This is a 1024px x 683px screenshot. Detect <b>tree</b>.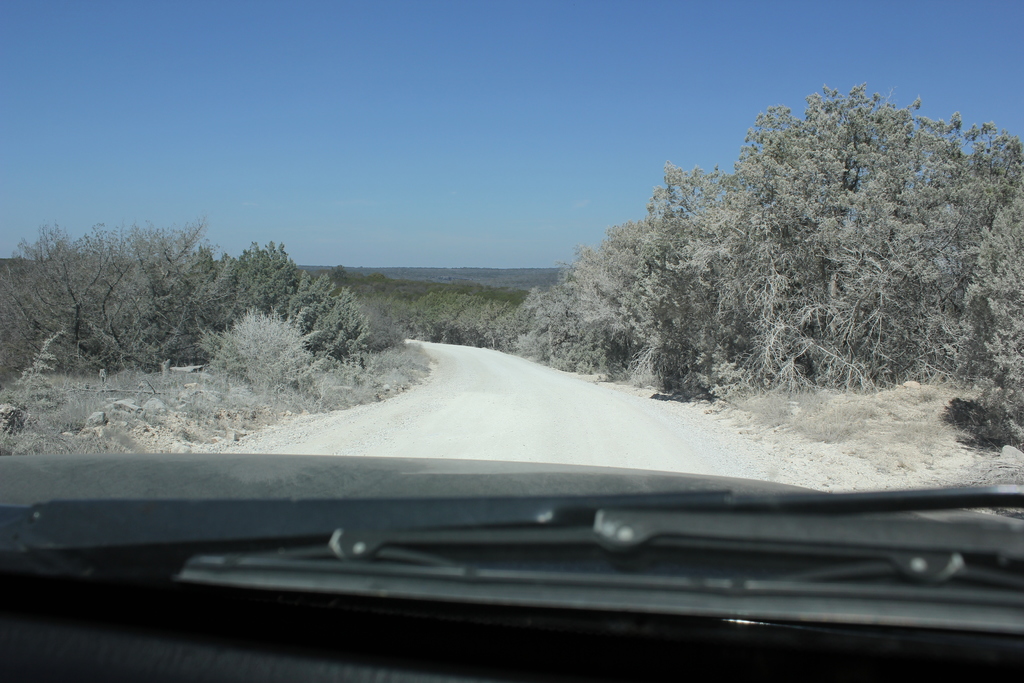
821 156 1023 399.
